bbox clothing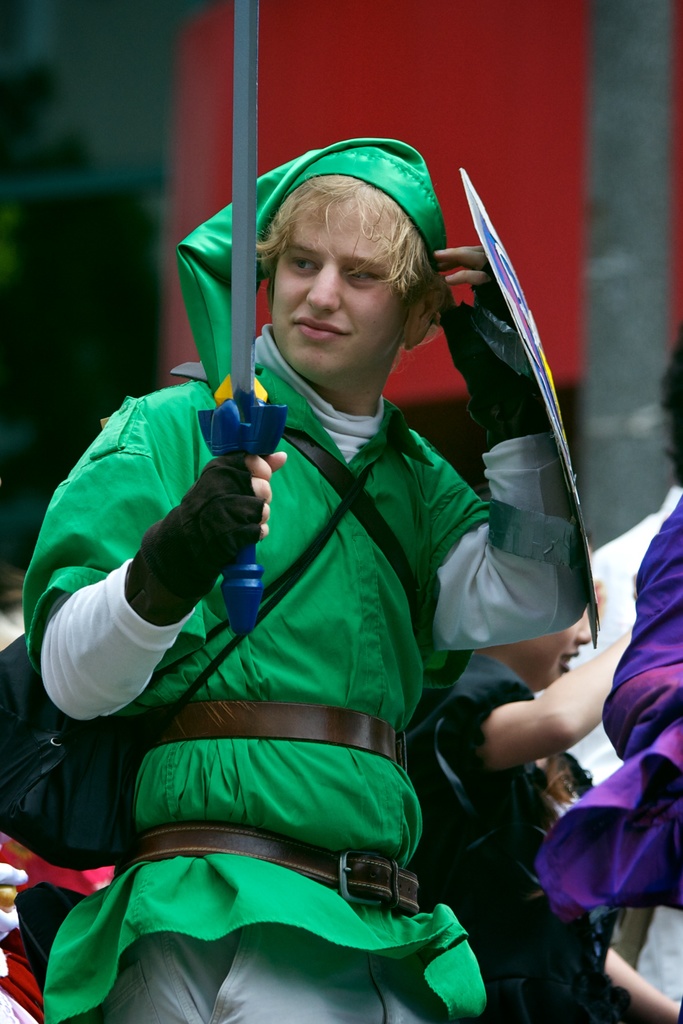
[x1=407, y1=655, x2=626, y2=1023]
